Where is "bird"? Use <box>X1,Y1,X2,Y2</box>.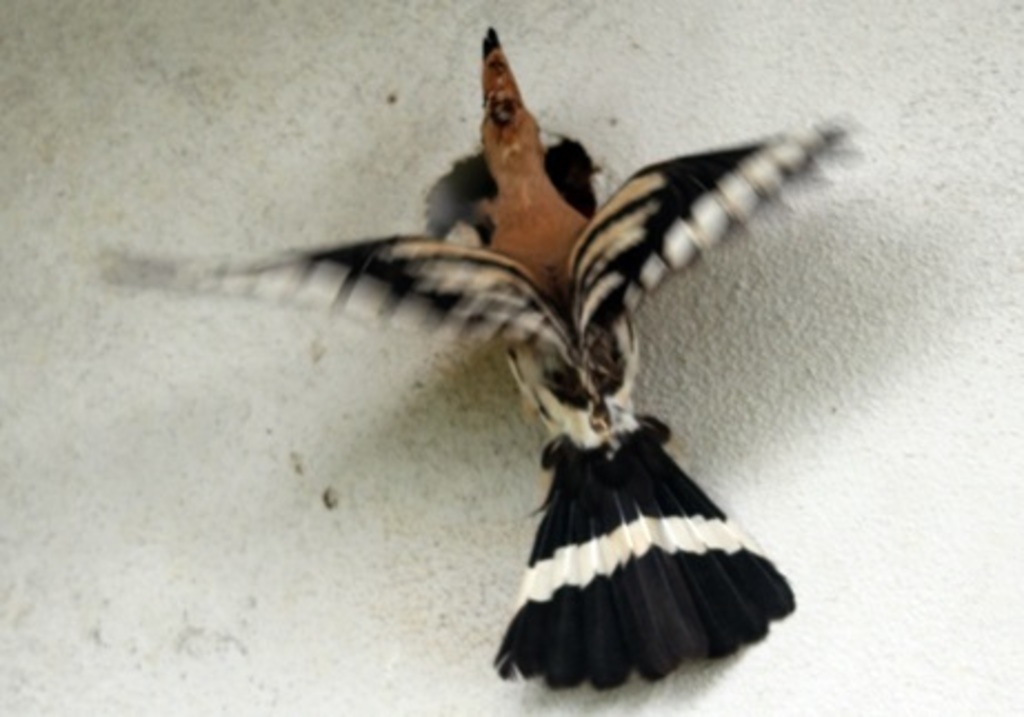
<box>151,49,855,628</box>.
